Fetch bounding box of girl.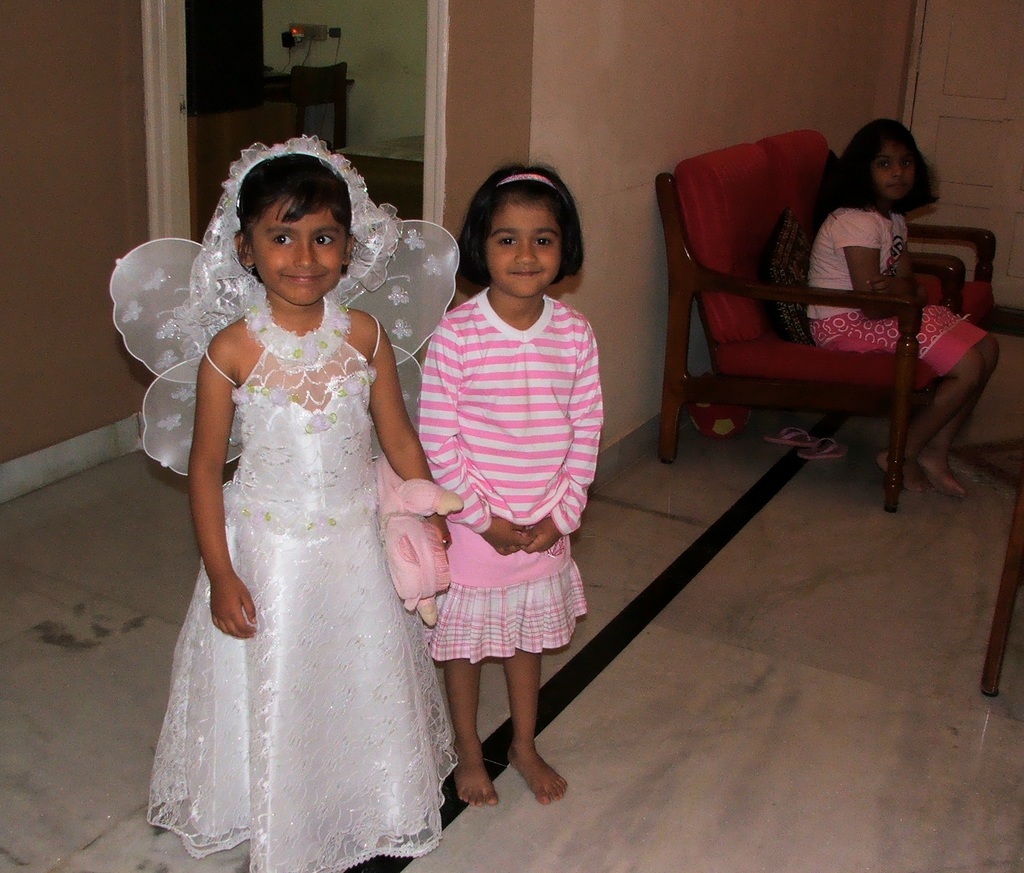
Bbox: <bbox>112, 133, 459, 872</bbox>.
